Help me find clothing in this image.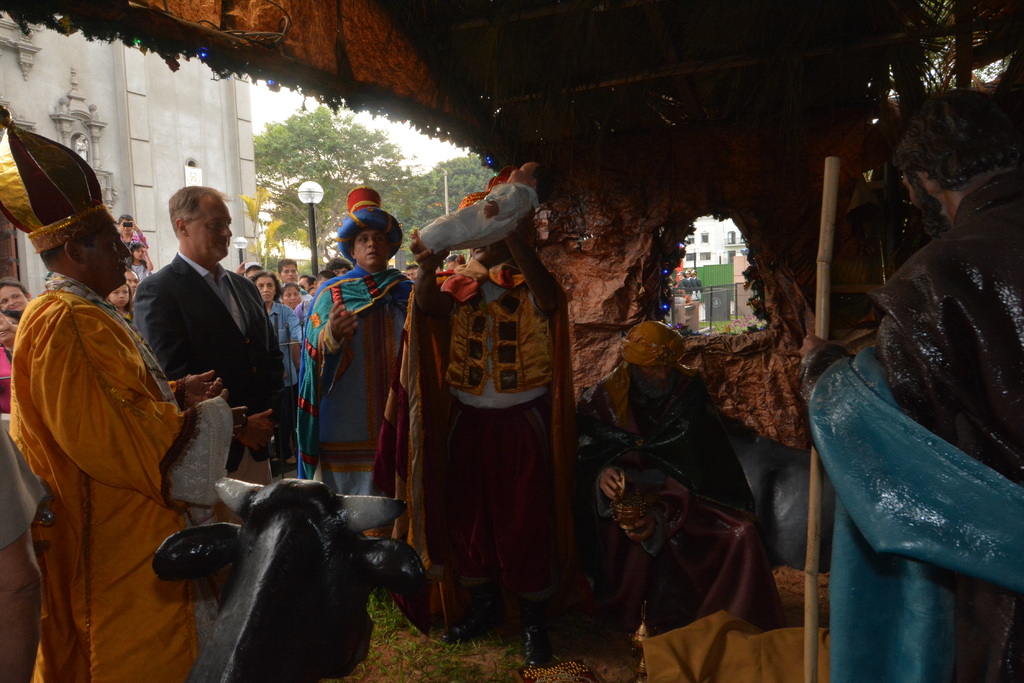
Found it: Rect(373, 187, 570, 634).
